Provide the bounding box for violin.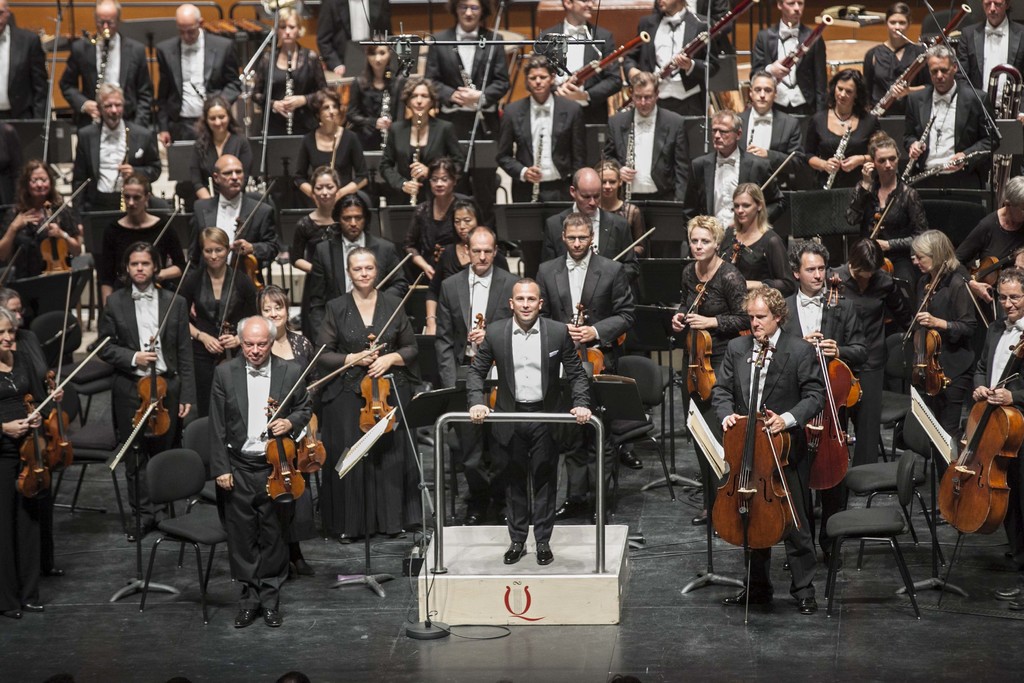
BBox(612, 333, 628, 344).
